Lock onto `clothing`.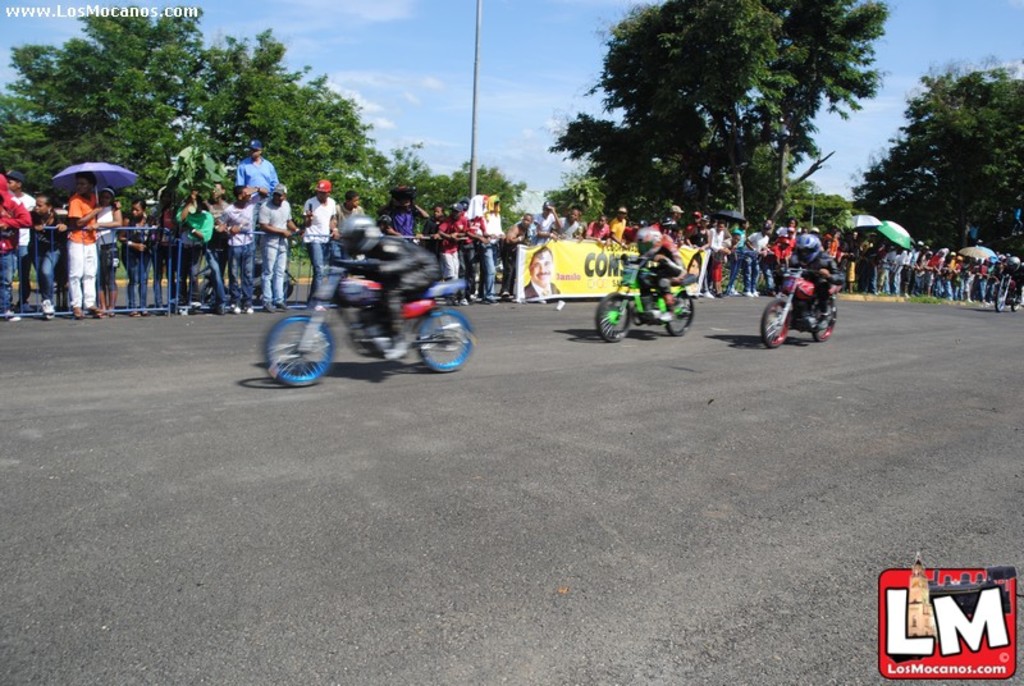
Locked: {"x1": 795, "y1": 250, "x2": 849, "y2": 314}.
